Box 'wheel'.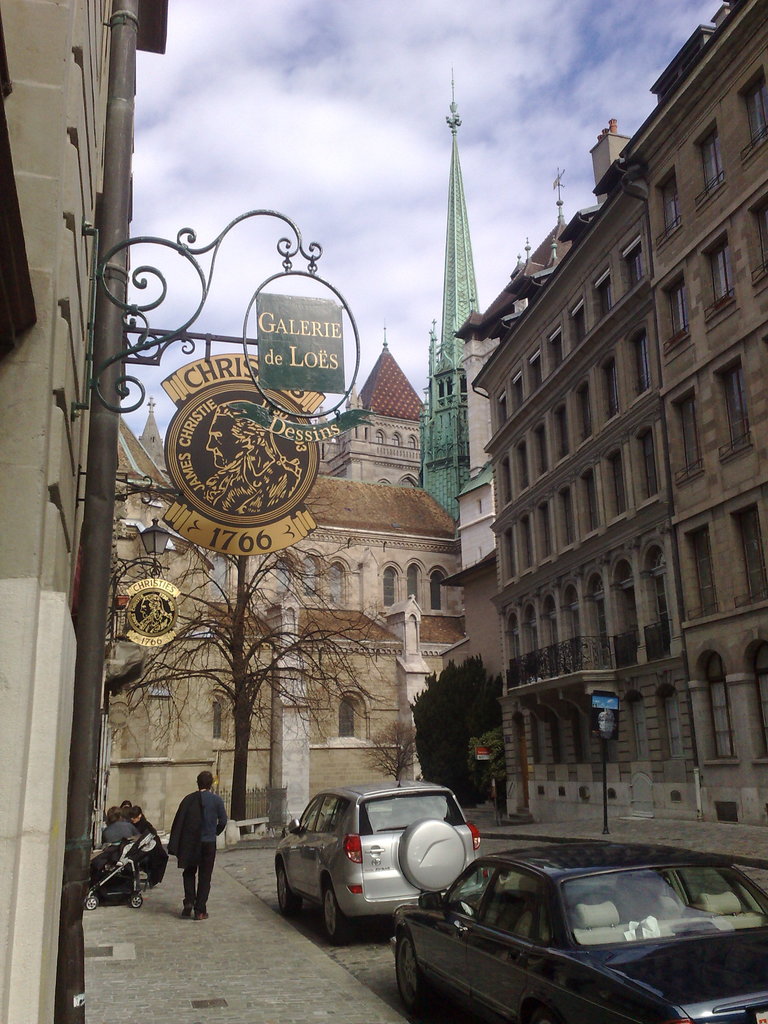
(x1=128, y1=896, x2=143, y2=910).
